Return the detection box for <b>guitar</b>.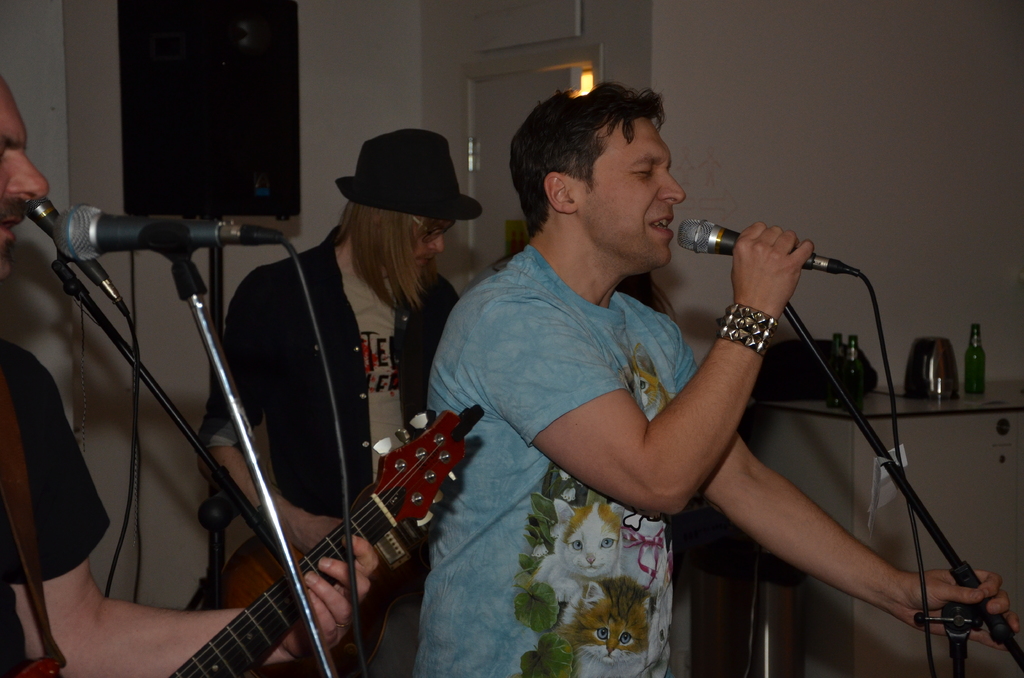
left=121, top=410, right=470, bottom=677.
